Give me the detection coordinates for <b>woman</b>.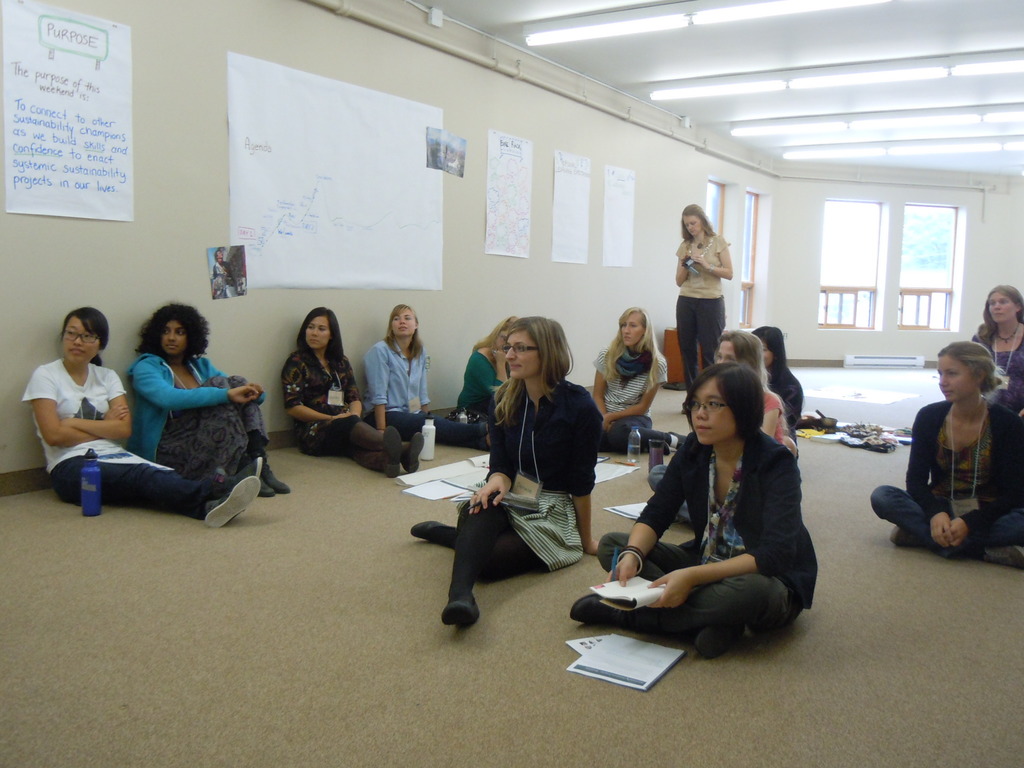
(x1=124, y1=299, x2=294, y2=501).
